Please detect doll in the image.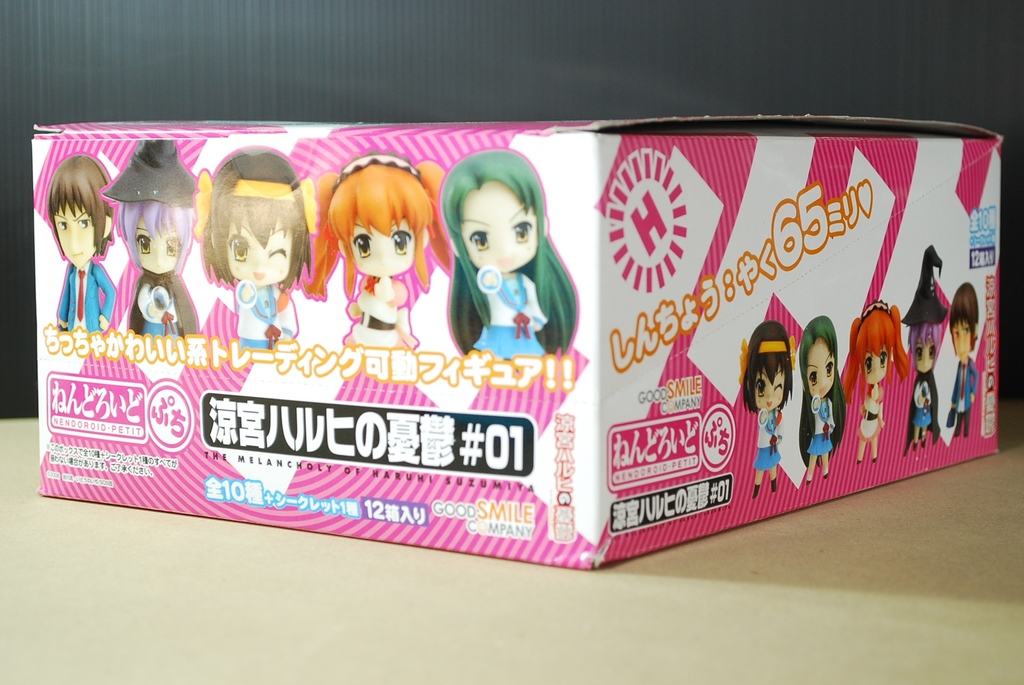
{"left": 808, "top": 321, "right": 850, "bottom": 489}.
